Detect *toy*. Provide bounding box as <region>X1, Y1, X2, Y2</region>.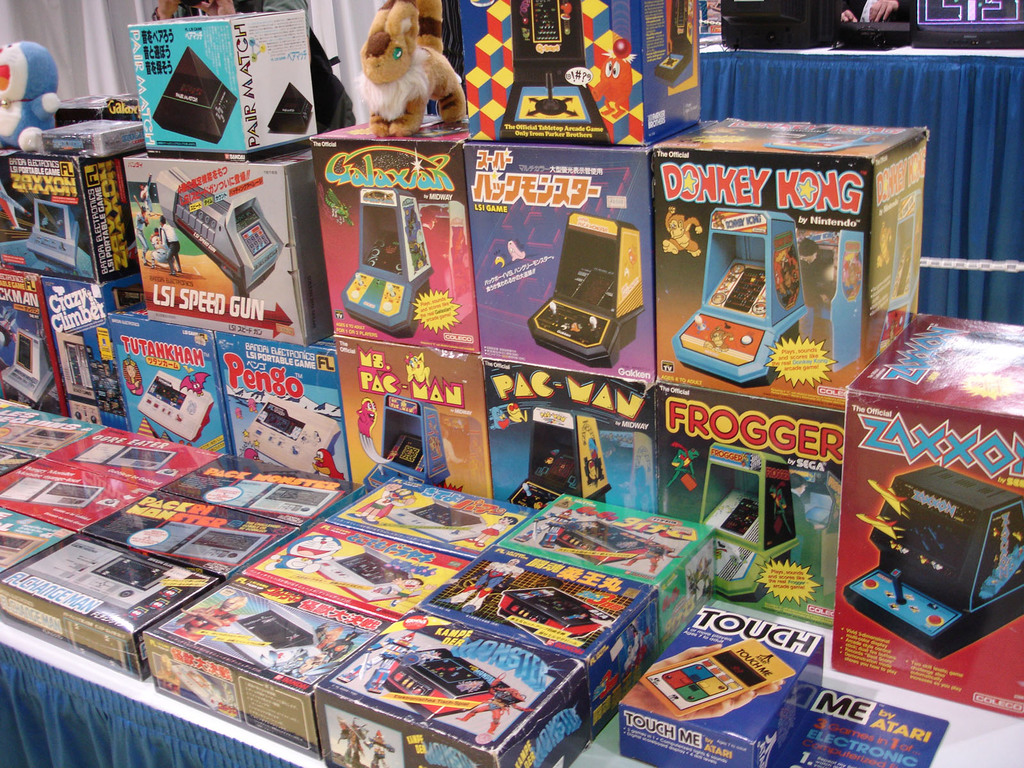
<region>278, 645, 326, 684</region>.
